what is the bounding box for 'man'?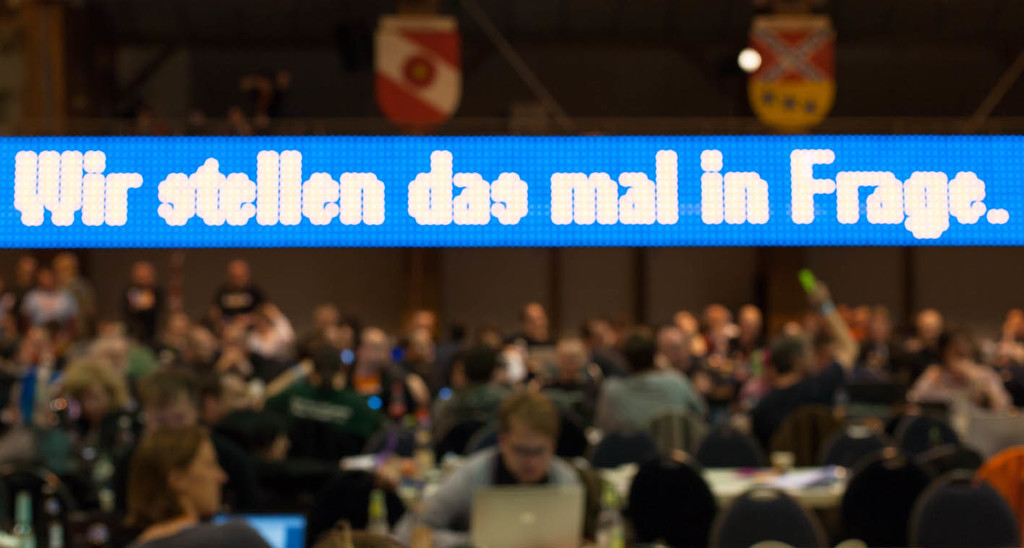
select_region(436, 392, 606, 541).
